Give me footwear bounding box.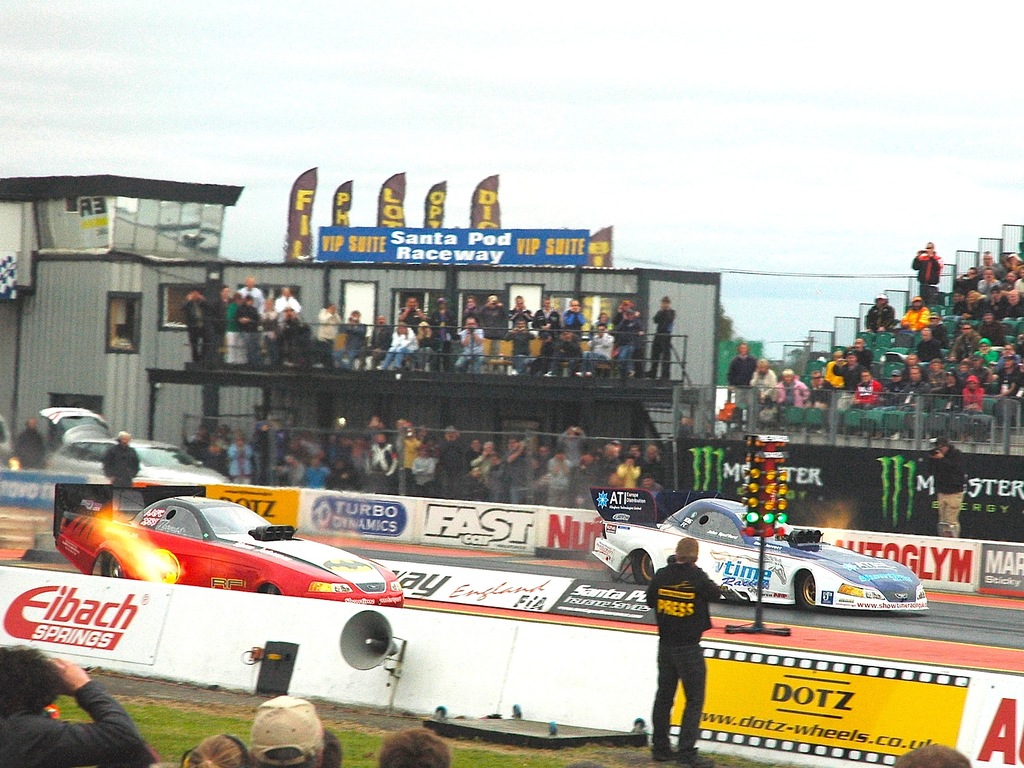
(372, 364, 384, 371).
